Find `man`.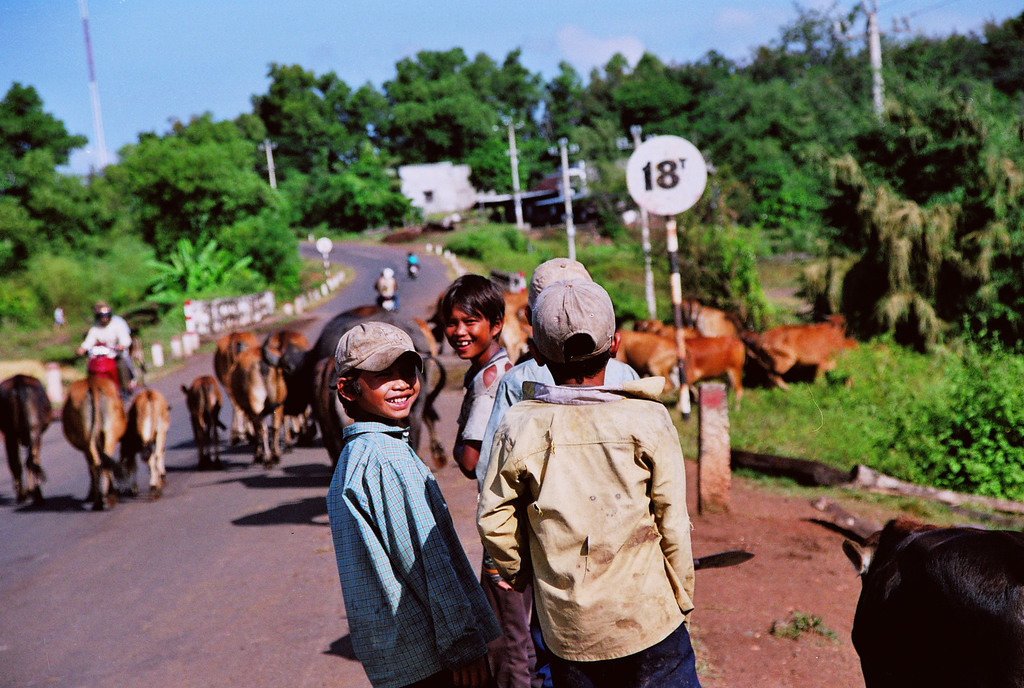
374/268/399/313.
